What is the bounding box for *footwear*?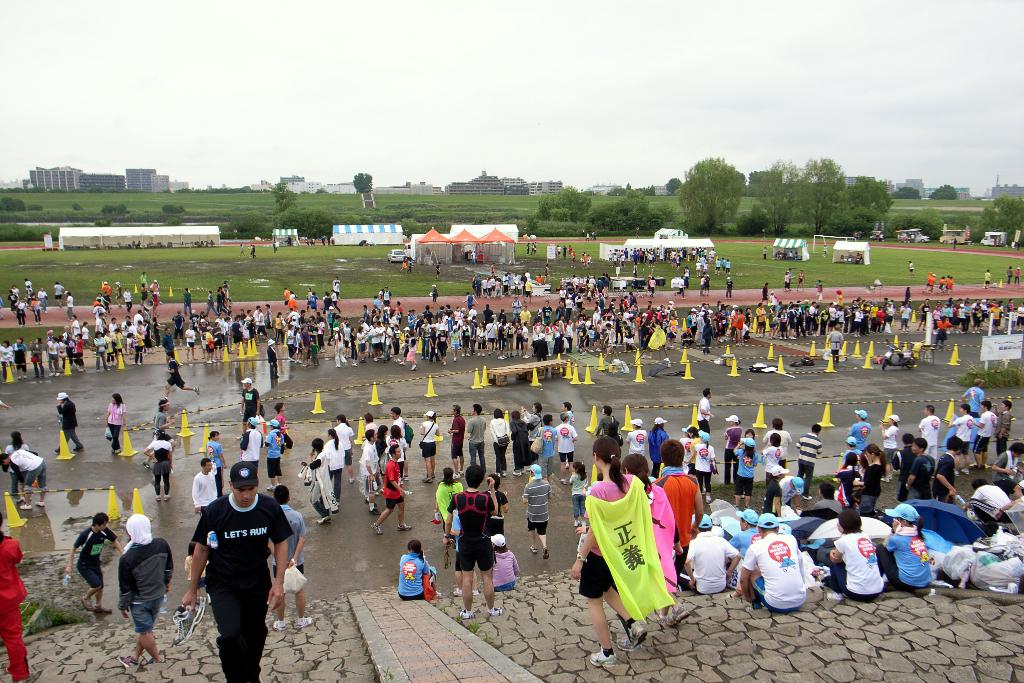
163, 493, 172, 504.
